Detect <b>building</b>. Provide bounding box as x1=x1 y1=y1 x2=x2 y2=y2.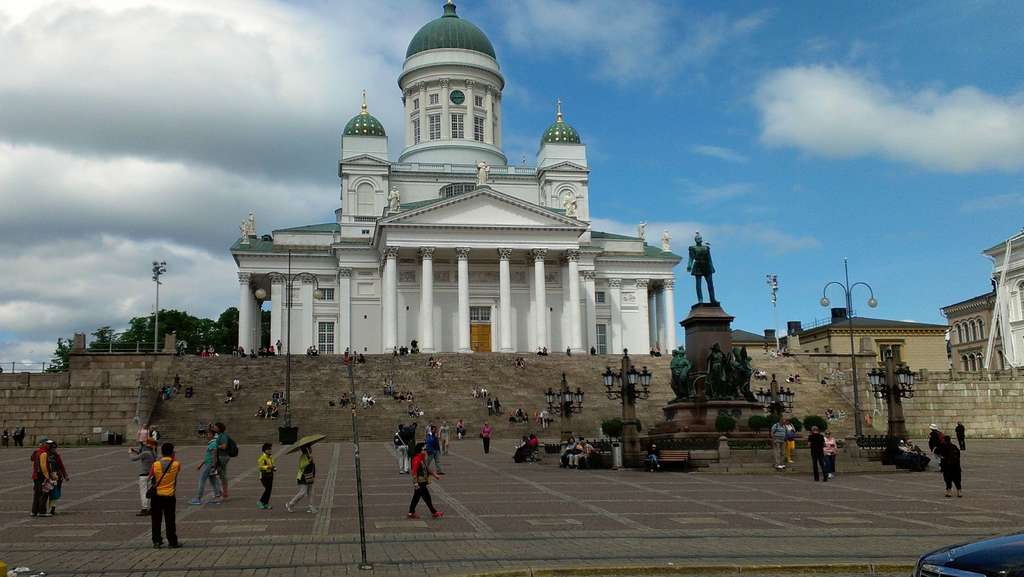
x1=229 y1=0 x2=679 y2=356.
